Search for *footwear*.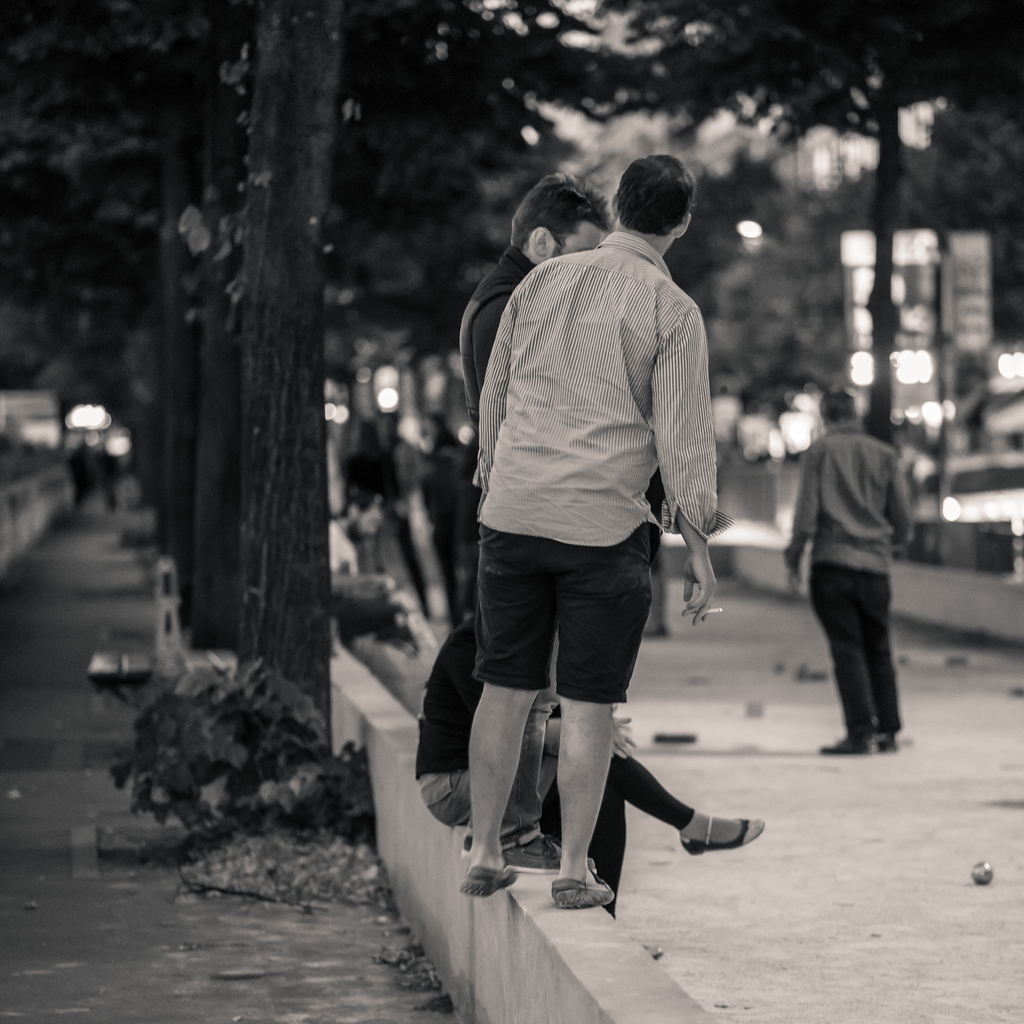
Found at detection(553, 867, 616, 910).
